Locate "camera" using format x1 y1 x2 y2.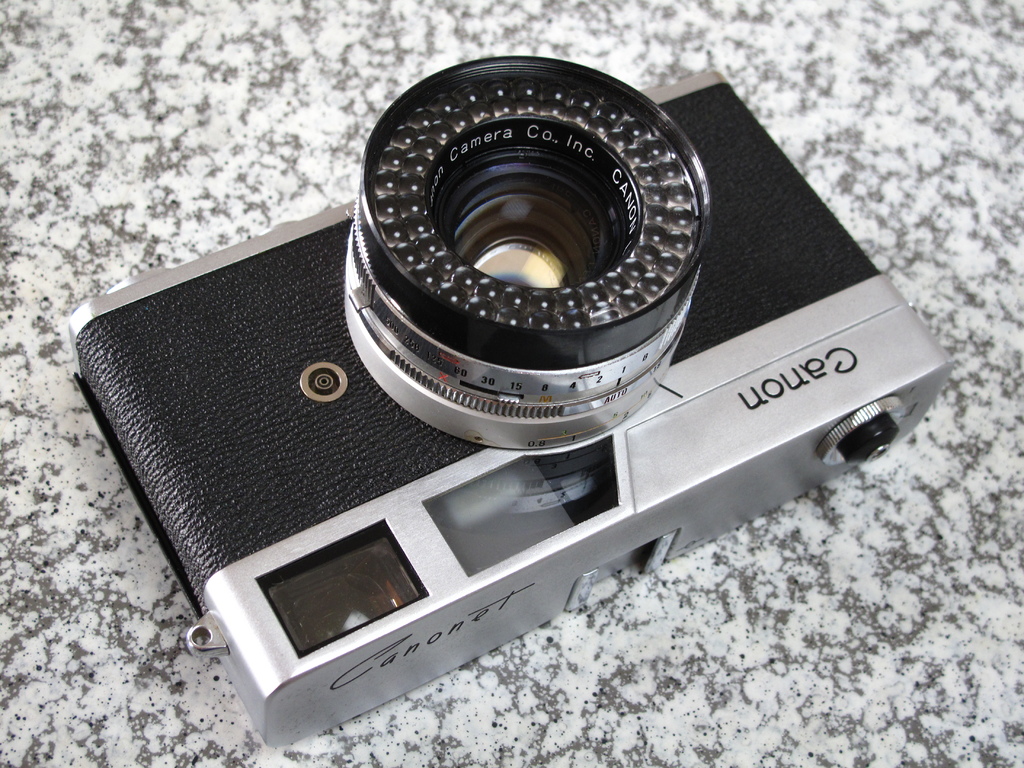
32 74 1011 736.
